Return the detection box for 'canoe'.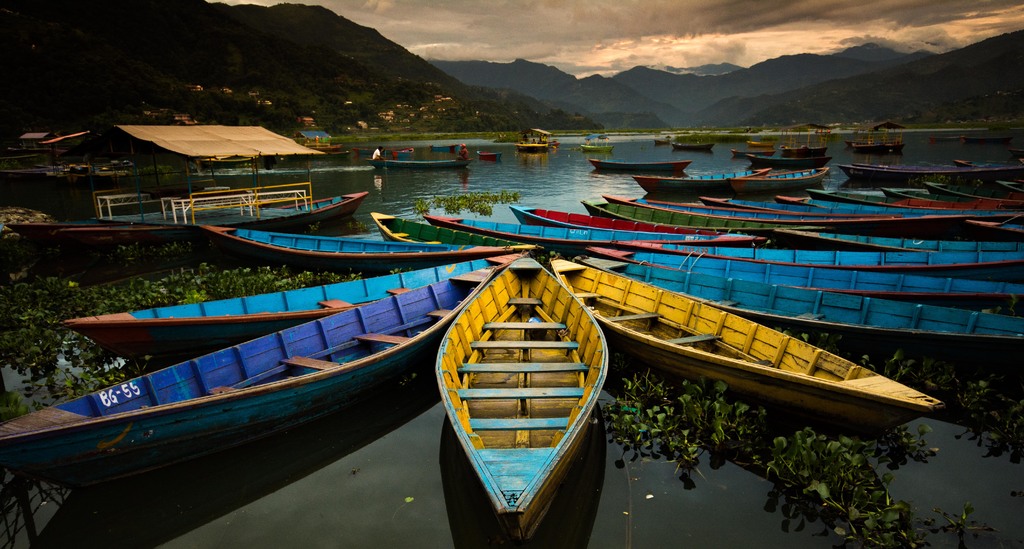
pyautogui.locateOnScreen(644, 243, 1023, 295).
